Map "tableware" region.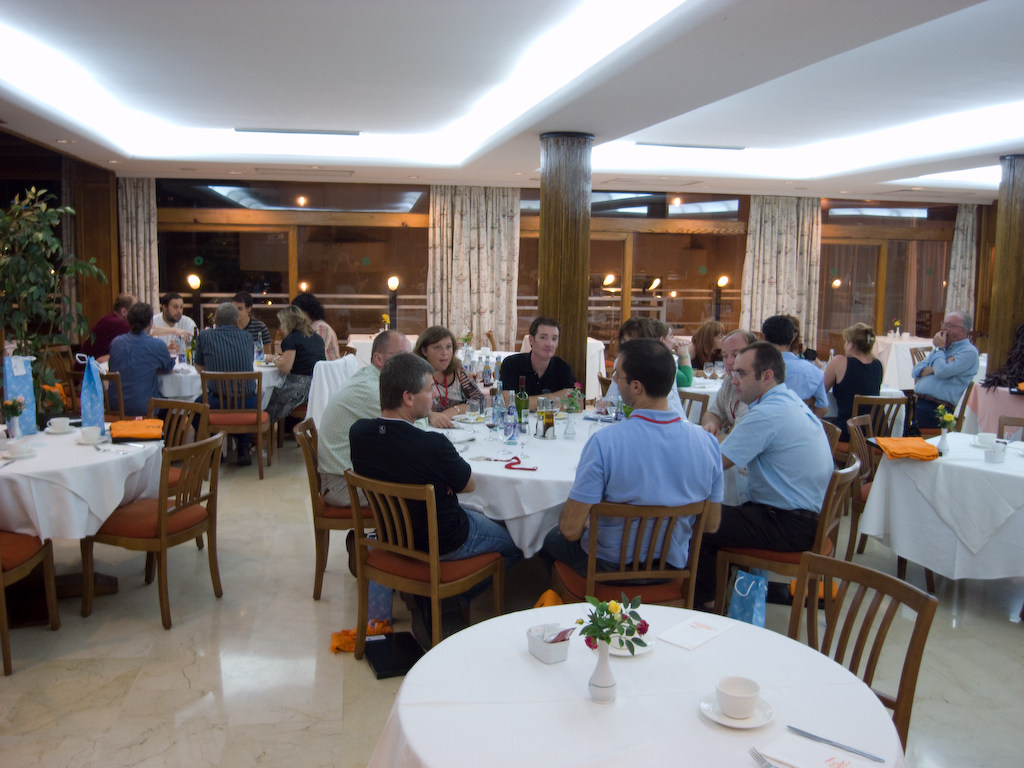
Mapped to rect(479, 345, 491, 354).
